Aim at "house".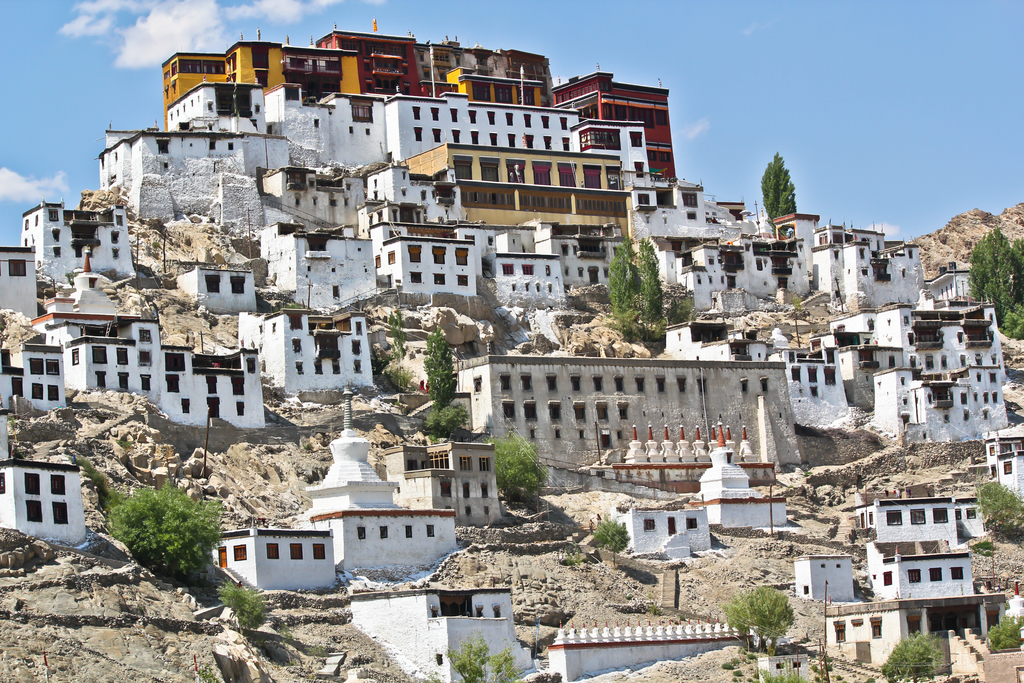
Aimed at <bbox>0, 459, 84, 546</bbox>.
